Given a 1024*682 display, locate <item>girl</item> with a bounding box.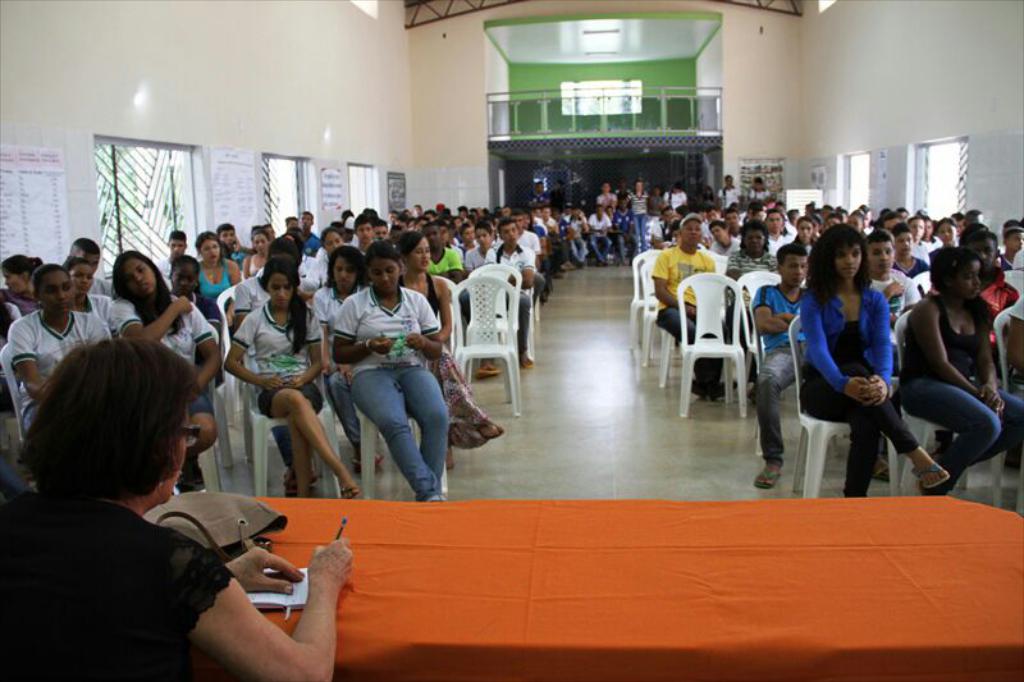
Located: <bbox>191, 226, 239, 302</bbox>.
